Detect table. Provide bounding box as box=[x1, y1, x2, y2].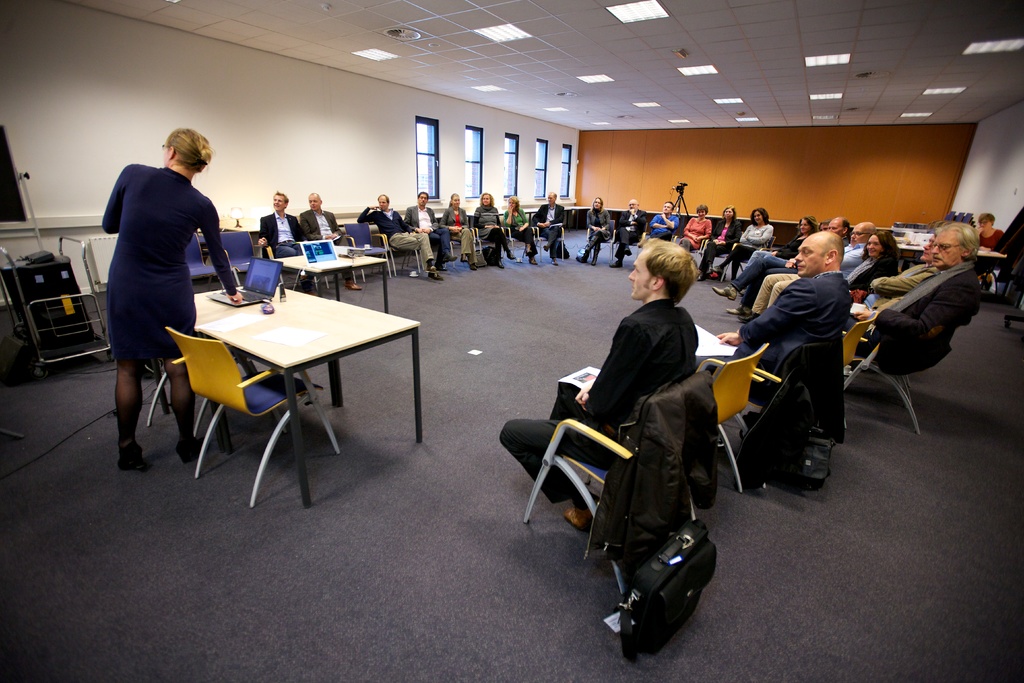
box=[266, 237, 394, 304].
